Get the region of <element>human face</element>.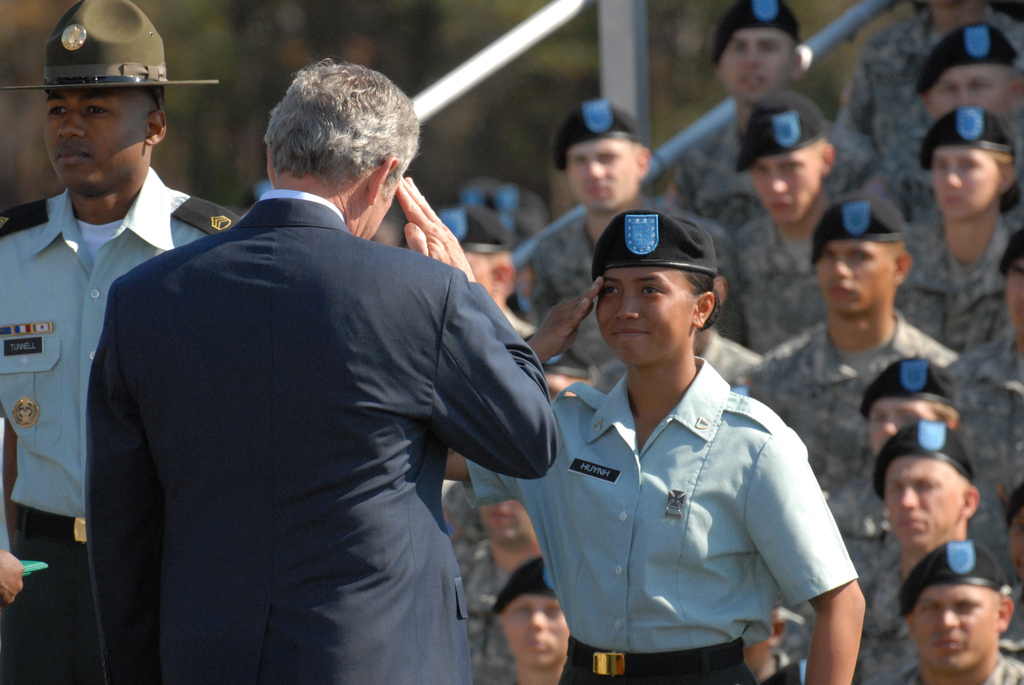
bbox=[884, 457, 964, 547].
